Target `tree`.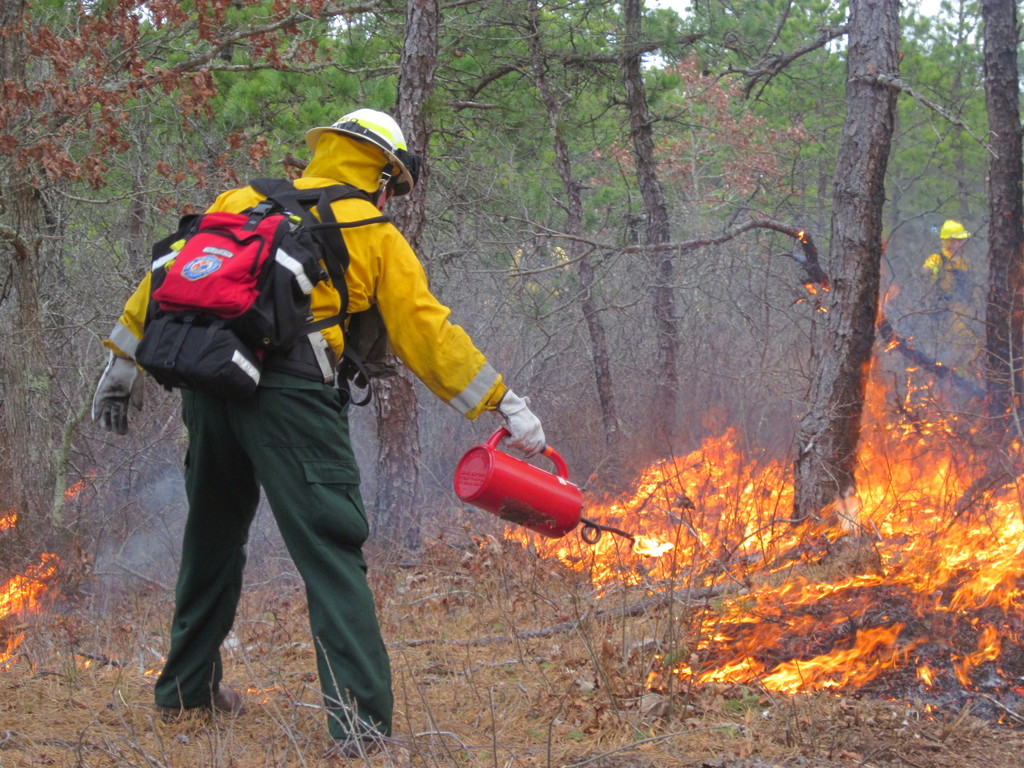
Target region: left=597, top=0, right=679, bottom=458.
